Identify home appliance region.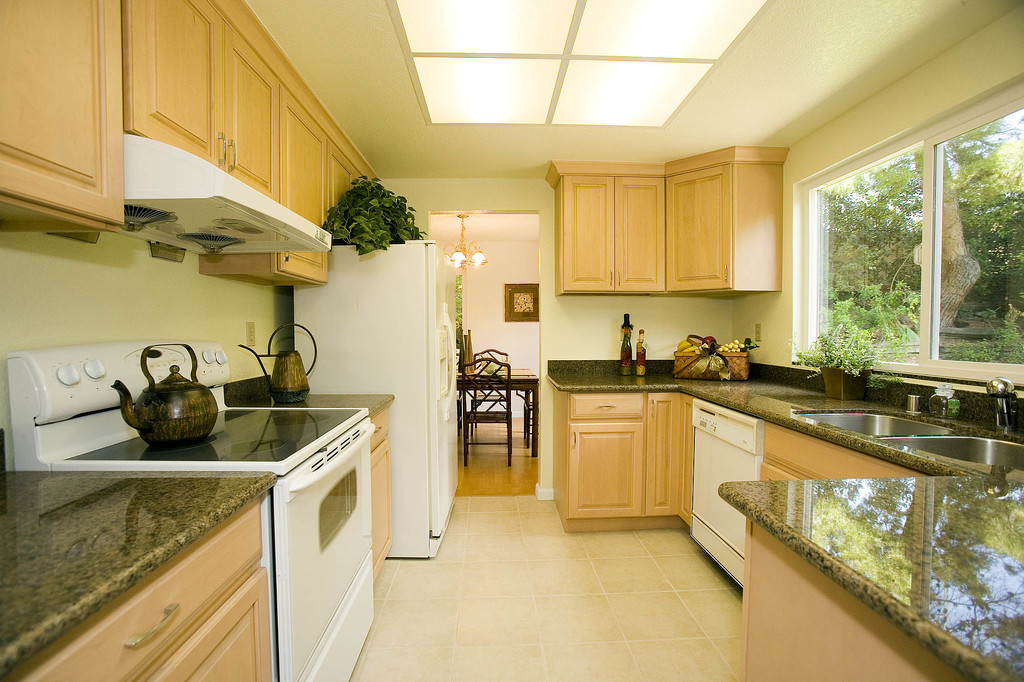
Region: region(0, 341, 378, 681).
